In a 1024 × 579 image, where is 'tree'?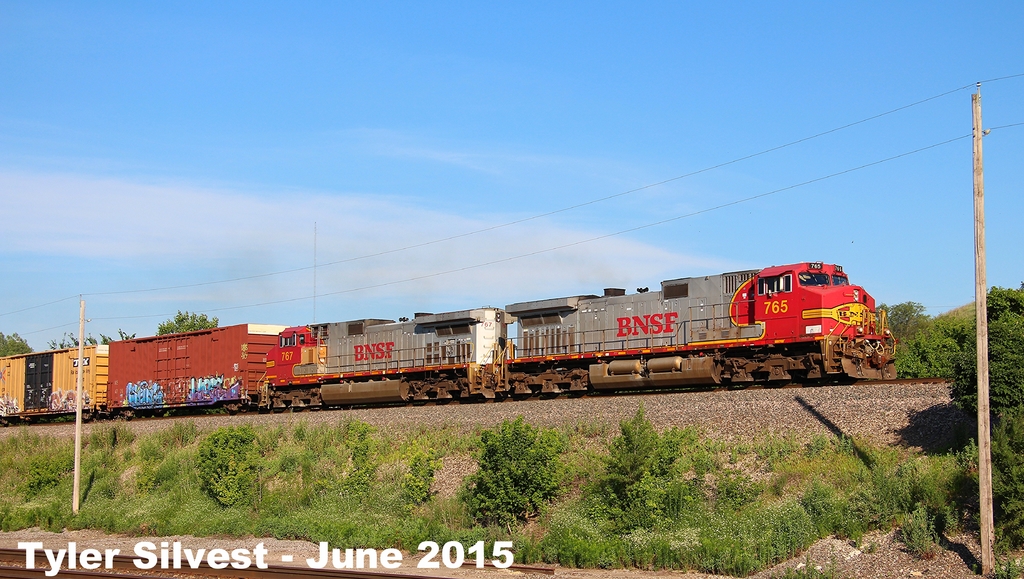
bbox=[0, 330, 33, 360].
